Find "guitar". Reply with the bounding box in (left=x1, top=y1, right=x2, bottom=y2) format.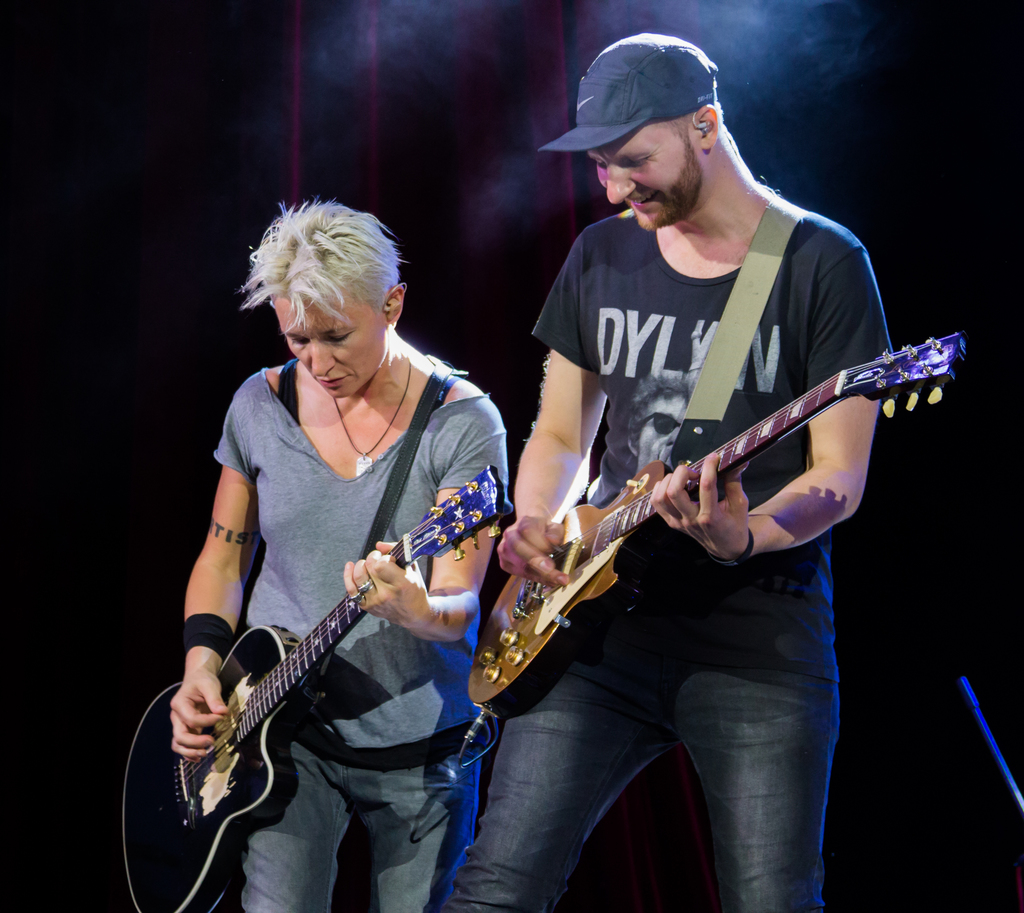
(left=112, top=480, right=573, bottom=894).
